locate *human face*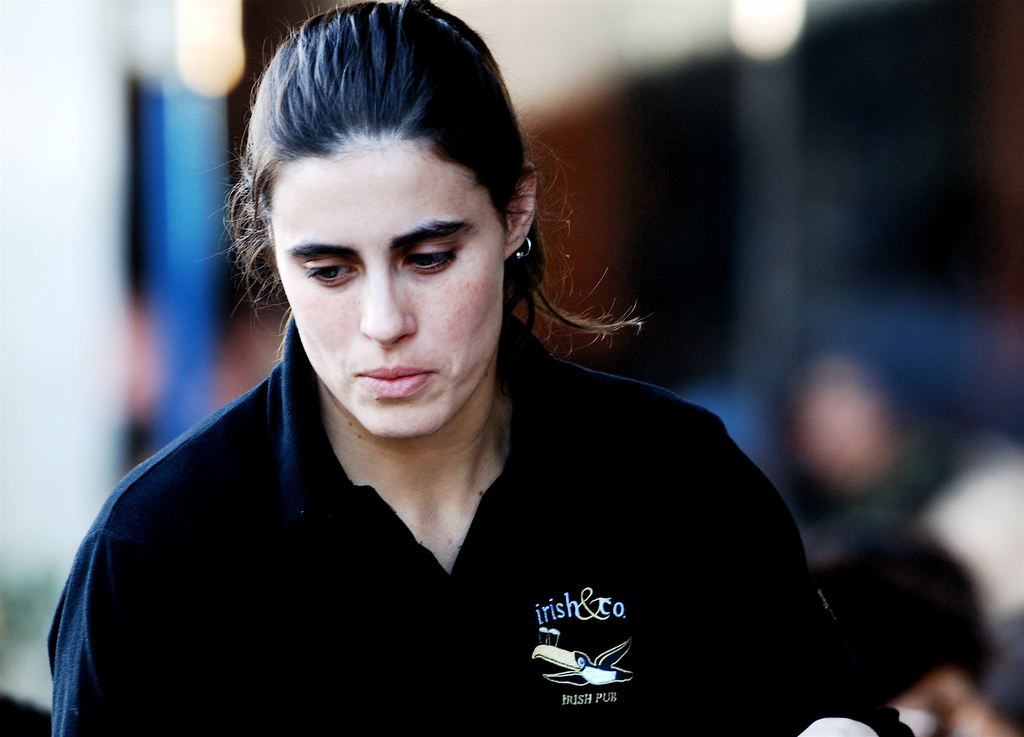
[x1=271, y1=142, x2=506, y2=443]
